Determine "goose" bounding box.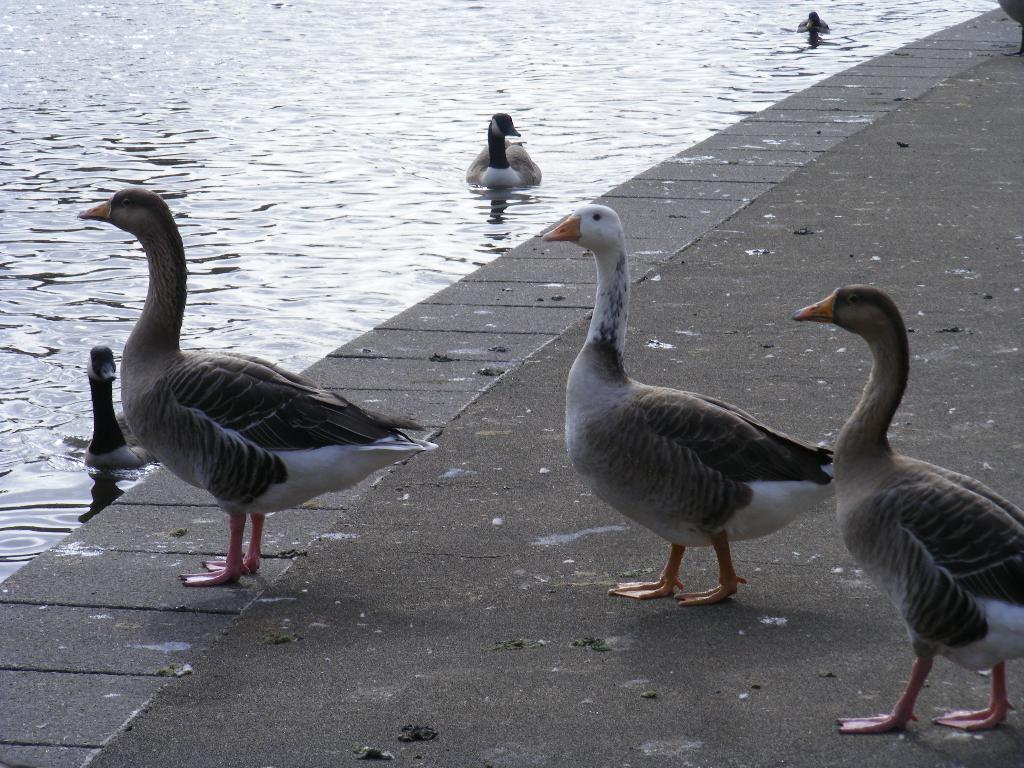
Determined: 793:285:1023:729.
